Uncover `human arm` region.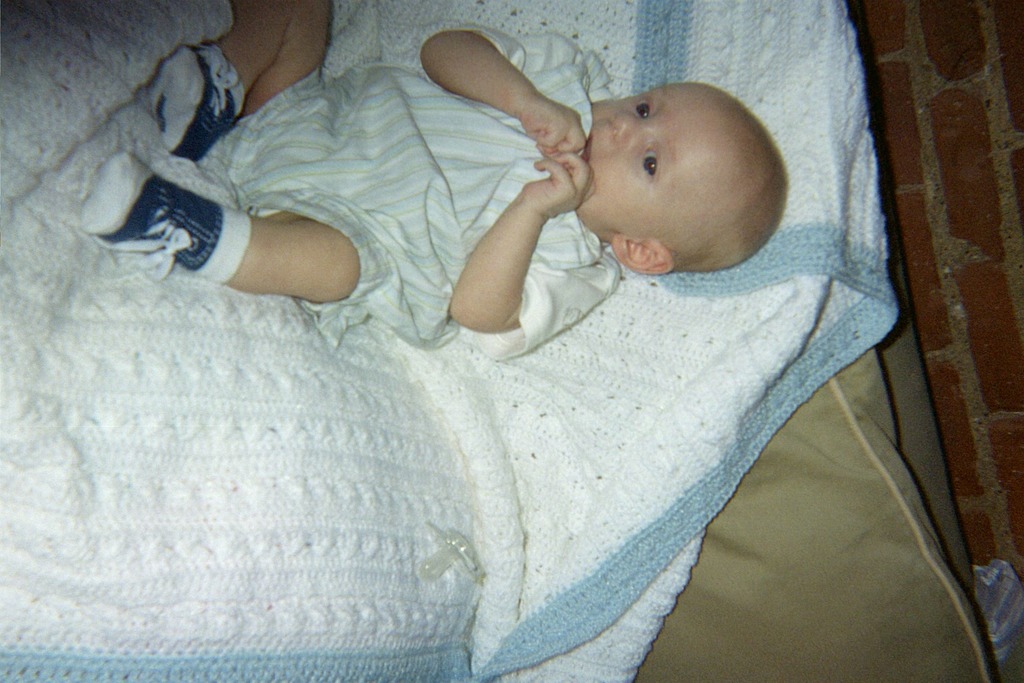
Uncovered: [x1=414, y1=17, x2=605, y2=161].
